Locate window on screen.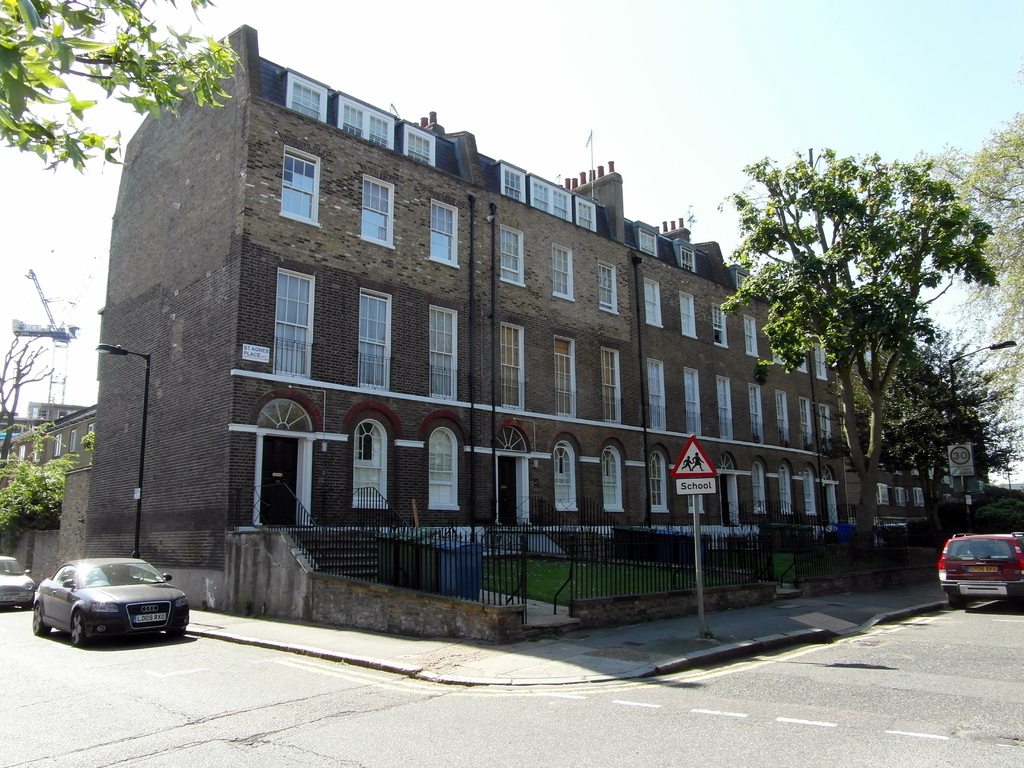
On screen at 283:145:320:232.
